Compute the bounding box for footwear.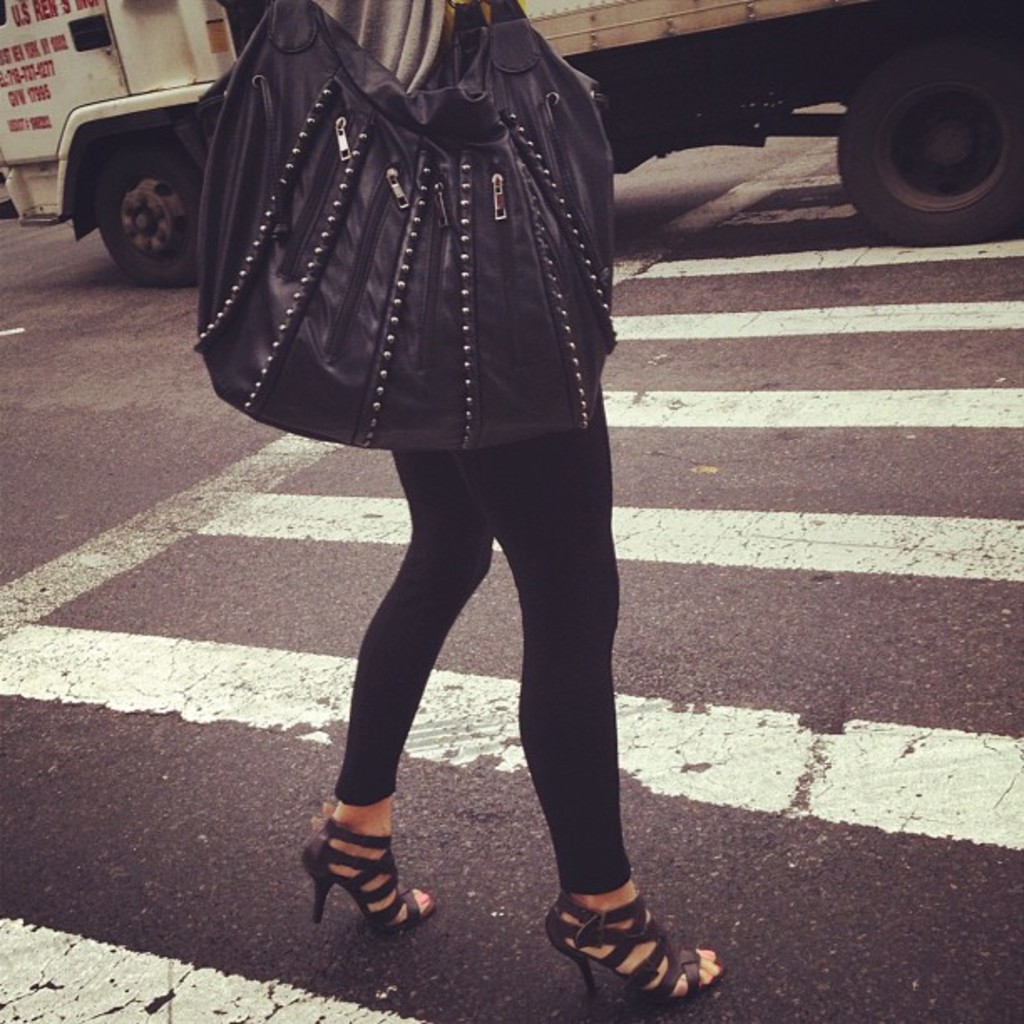
box=[296, 815, 438, 934].
